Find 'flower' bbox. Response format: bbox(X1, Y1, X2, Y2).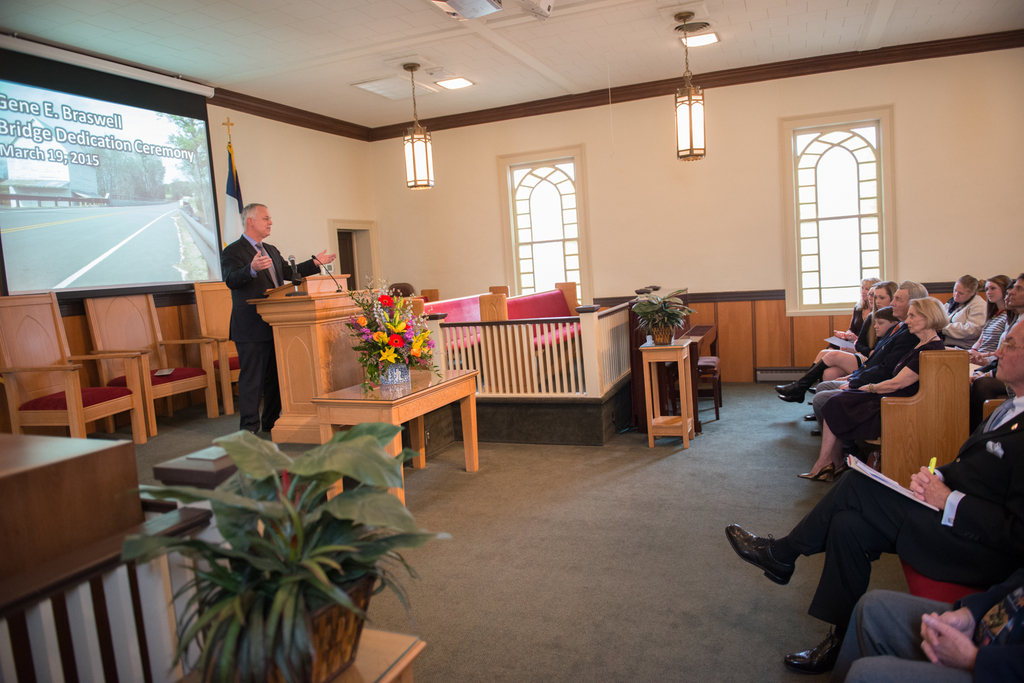
bbox(406, 341, 420, 357).
